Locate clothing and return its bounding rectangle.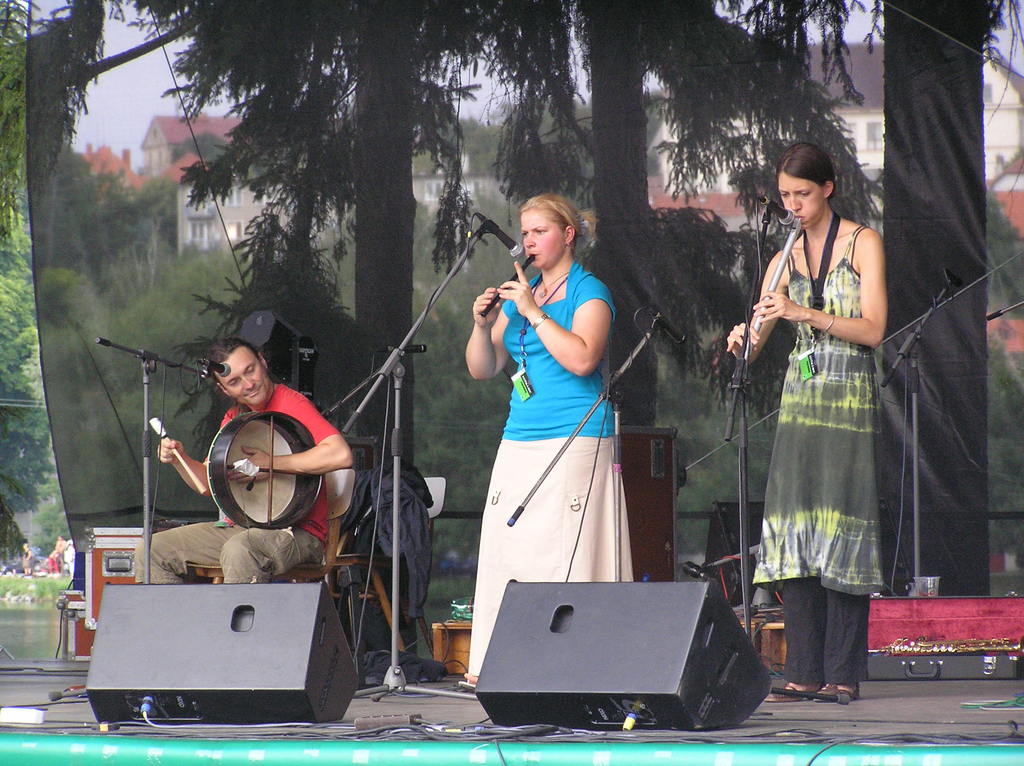
l=135, t=381, r=344, b=584.
